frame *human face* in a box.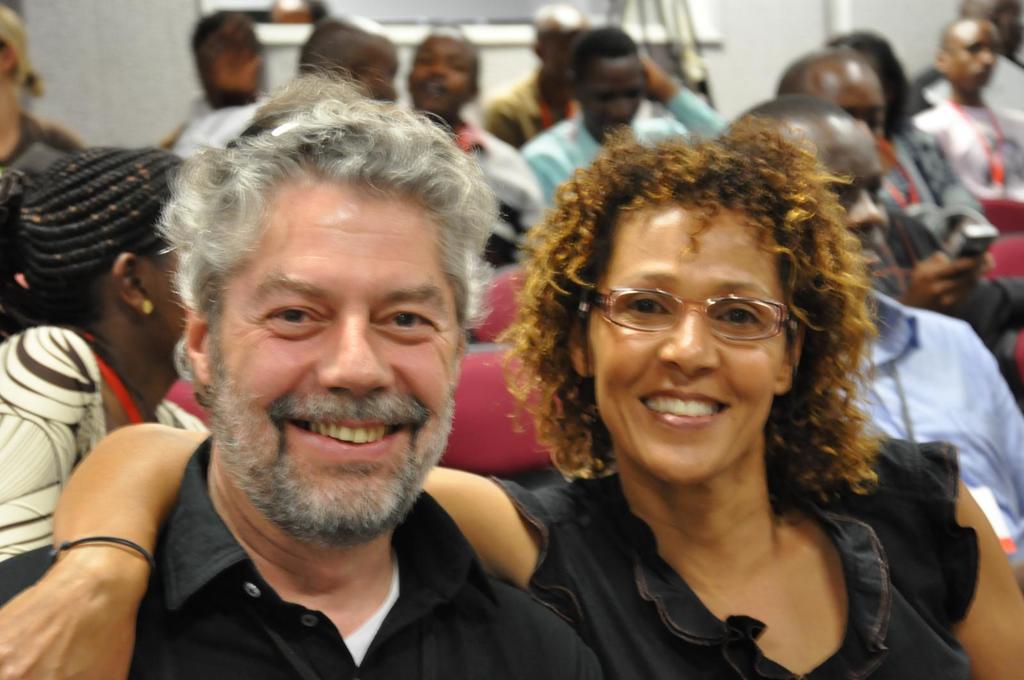
BBox(586, 193, 778, 487).
